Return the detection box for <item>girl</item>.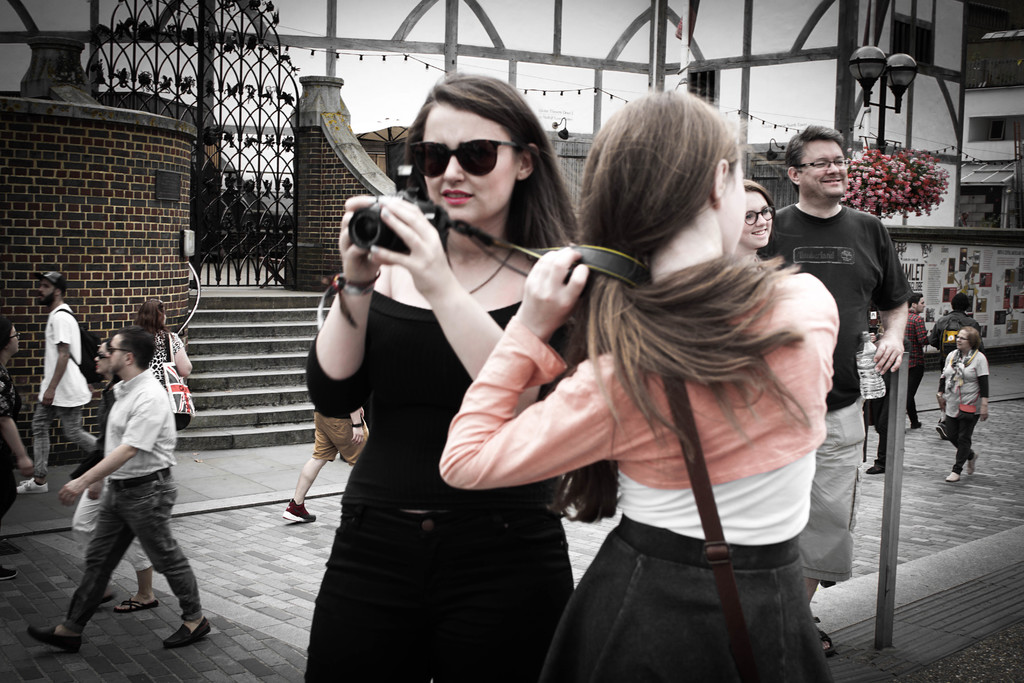
detection(133, 300, 198, 427).
